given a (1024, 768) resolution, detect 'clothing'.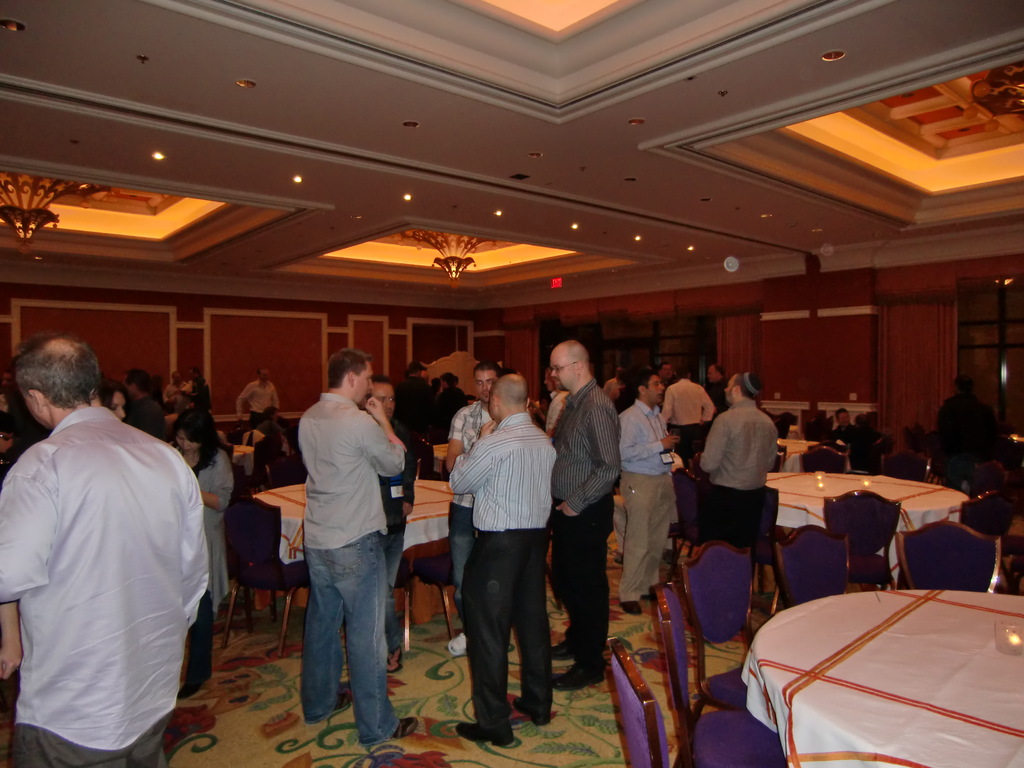
x1=5, y1=399, x2=54, y2=454.
